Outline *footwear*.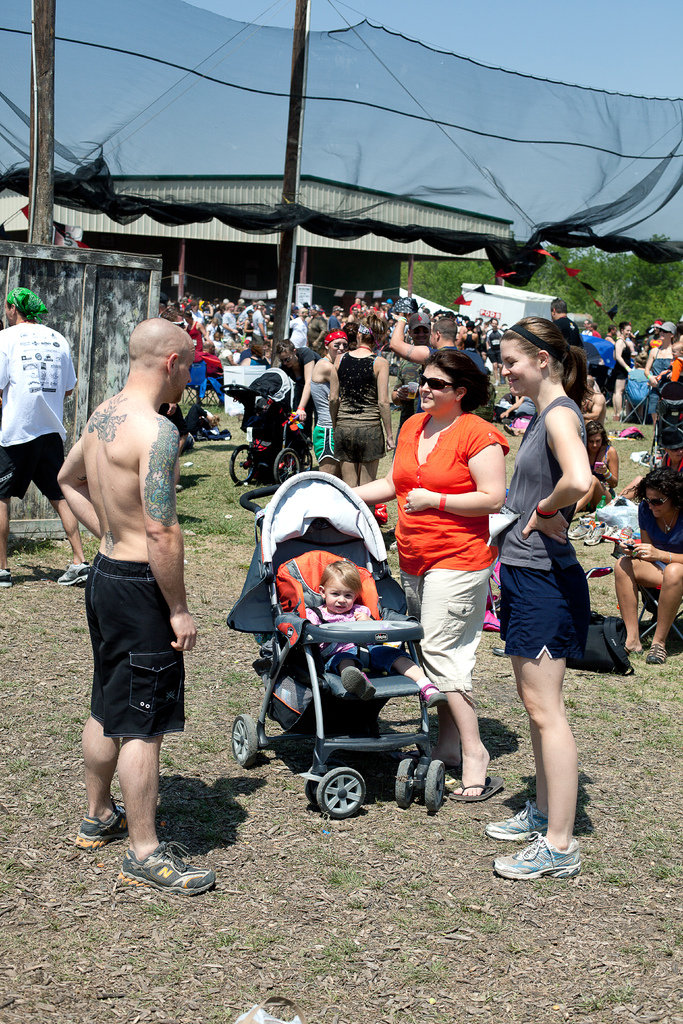
Outline: (x1=621, y1=642, x2=648, y2=659).
